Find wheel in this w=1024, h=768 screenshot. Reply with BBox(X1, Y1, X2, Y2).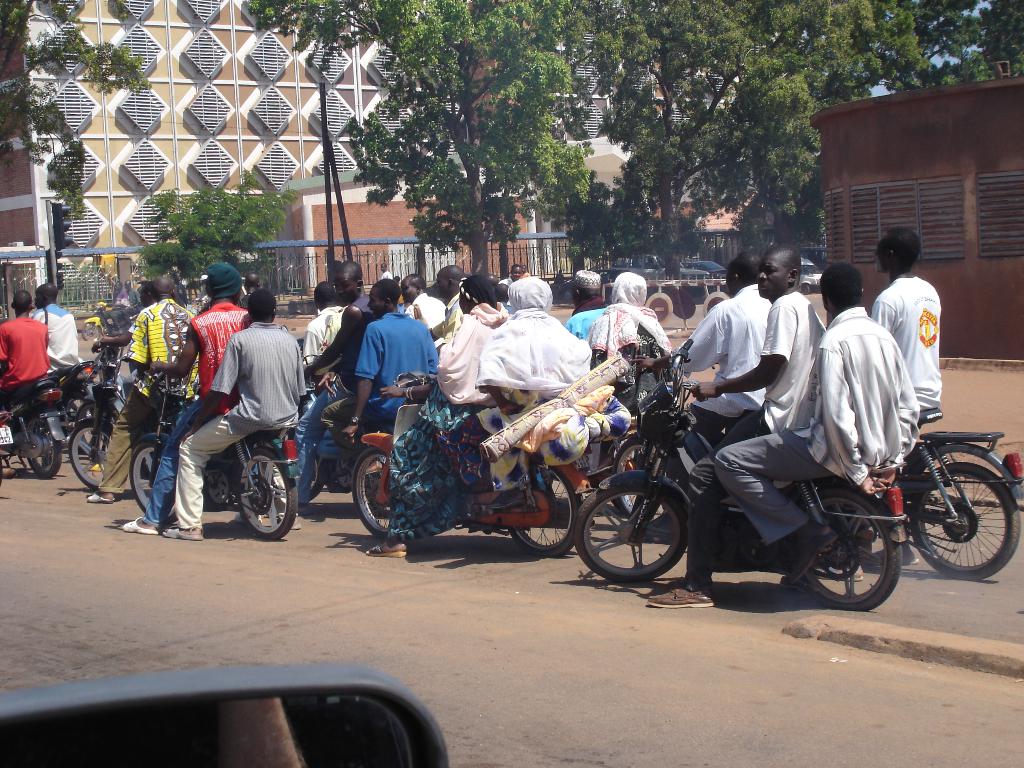
BBox(575, 472, 691, 588).
